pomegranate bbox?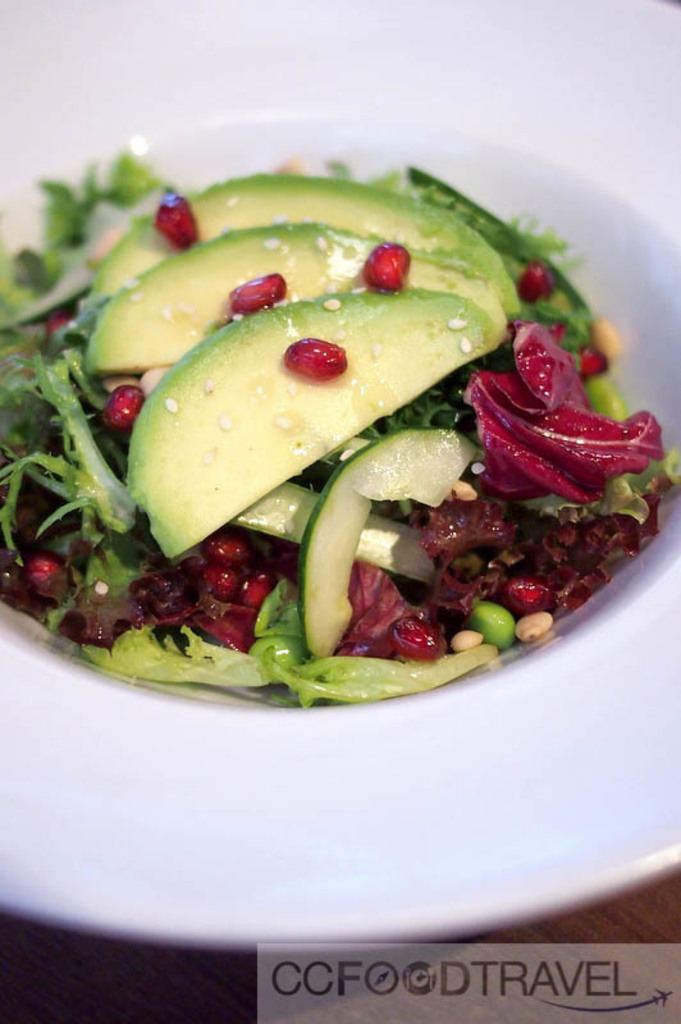
x1=205, y1=566, x2=238, y2=600
